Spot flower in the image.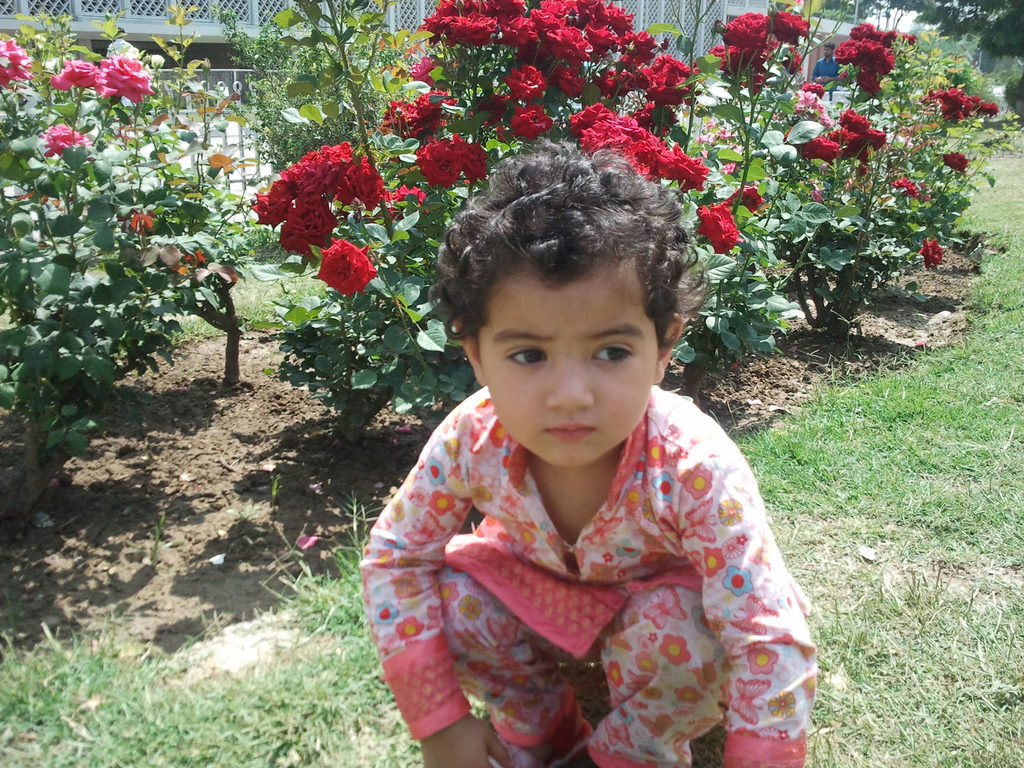
flower found at (50, 61, 93, 91).
